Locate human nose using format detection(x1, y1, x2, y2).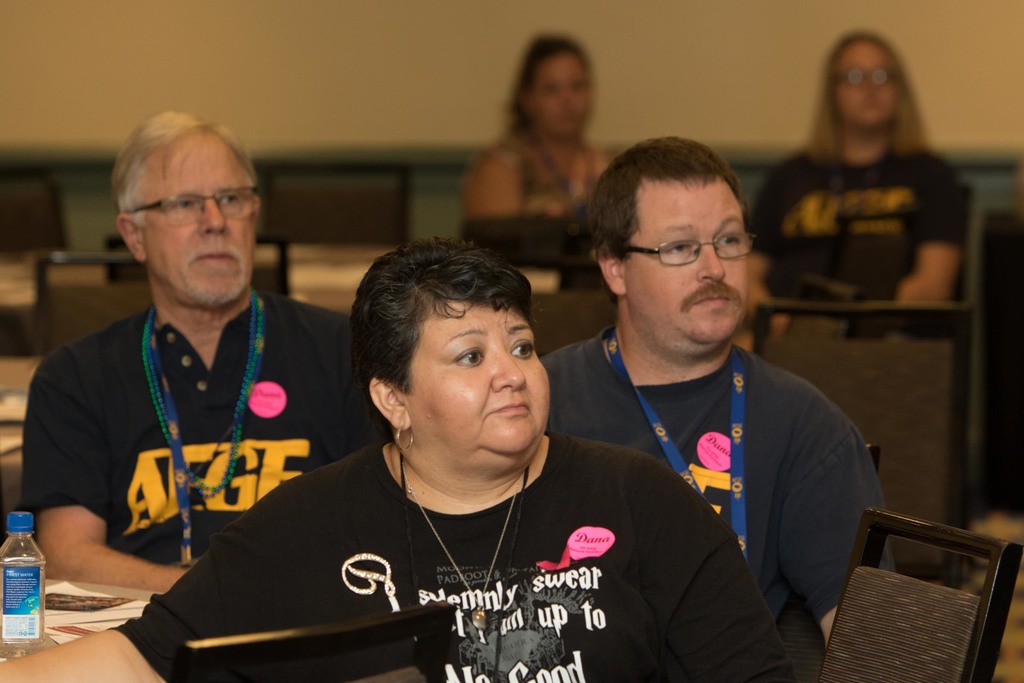
detection(199, 195, 228, 238).
